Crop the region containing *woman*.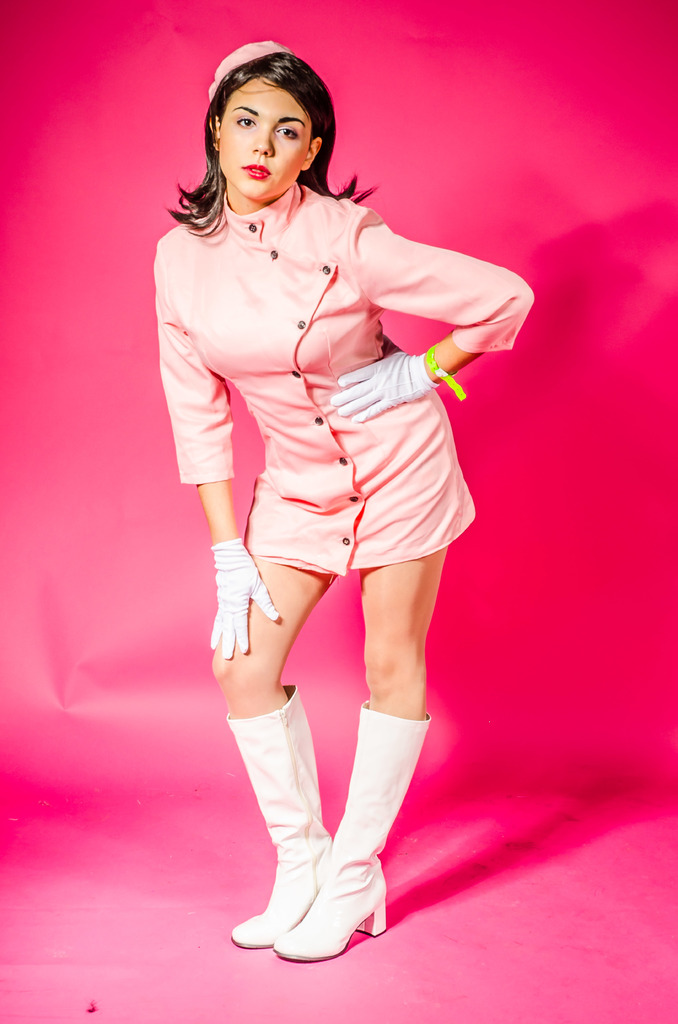
Crop region: (147, 56, 531, 911).
